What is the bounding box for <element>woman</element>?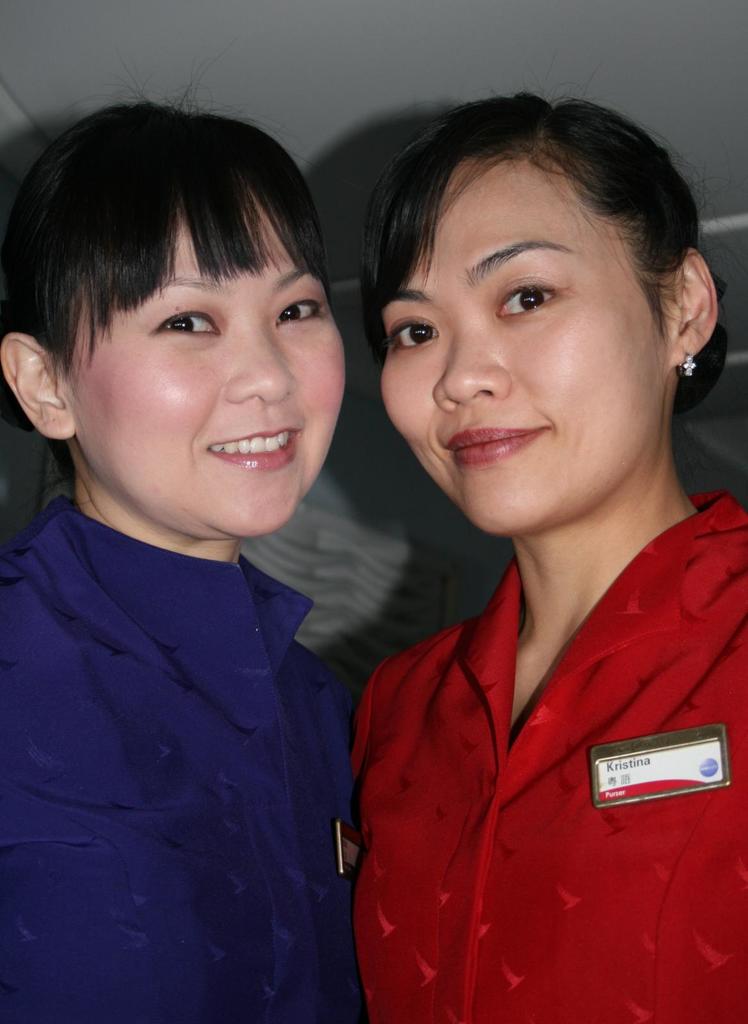
box=[0, 85, 362, 1023].
